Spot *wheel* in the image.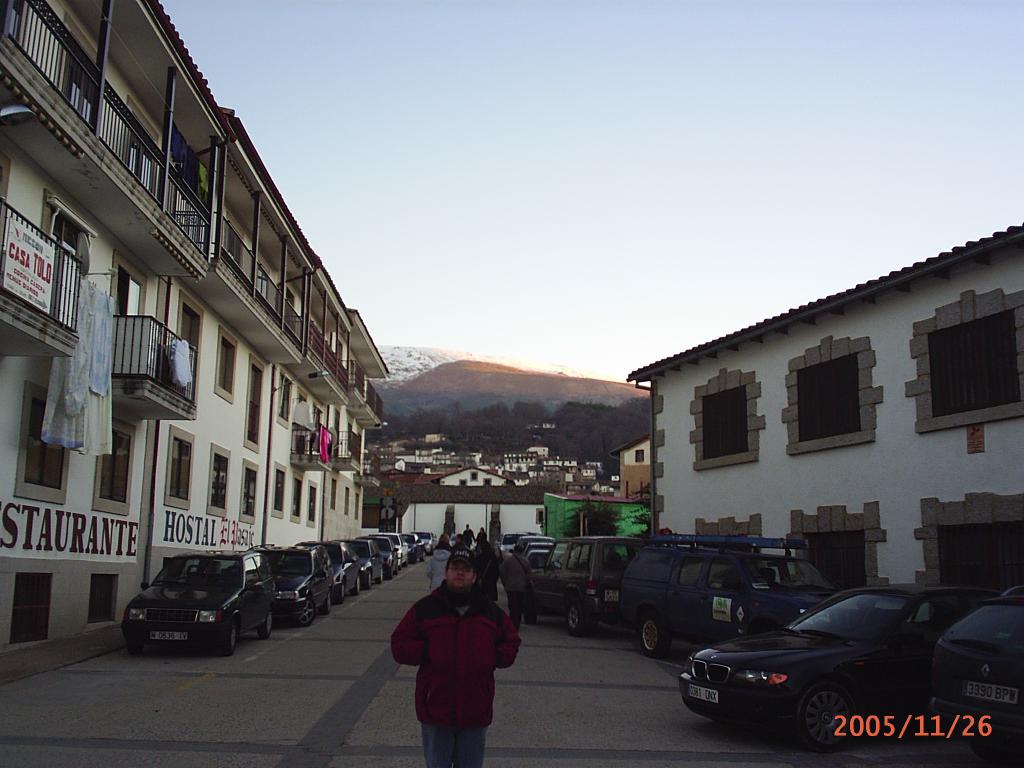
*wheel* found at bbox(422, 553, 426, 559).
